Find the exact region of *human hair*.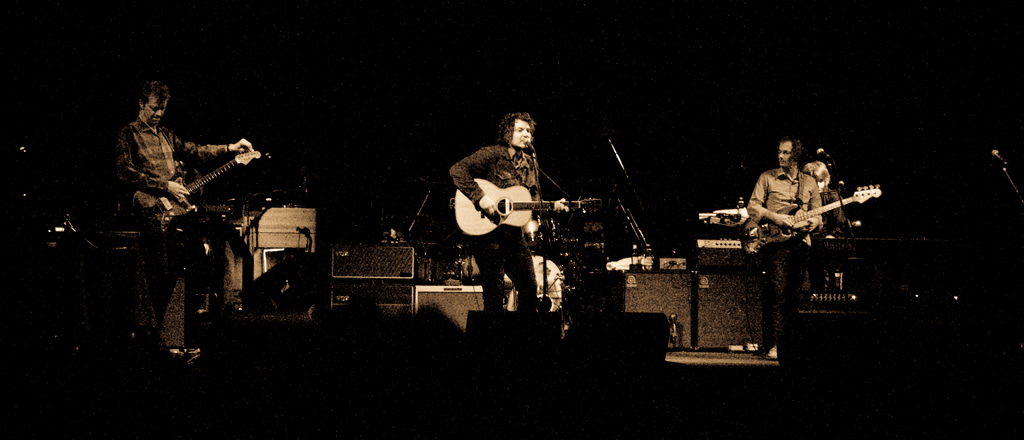
Exact region: {"left": 771, "top": 134, "right": 804, "bottom": 170}.
